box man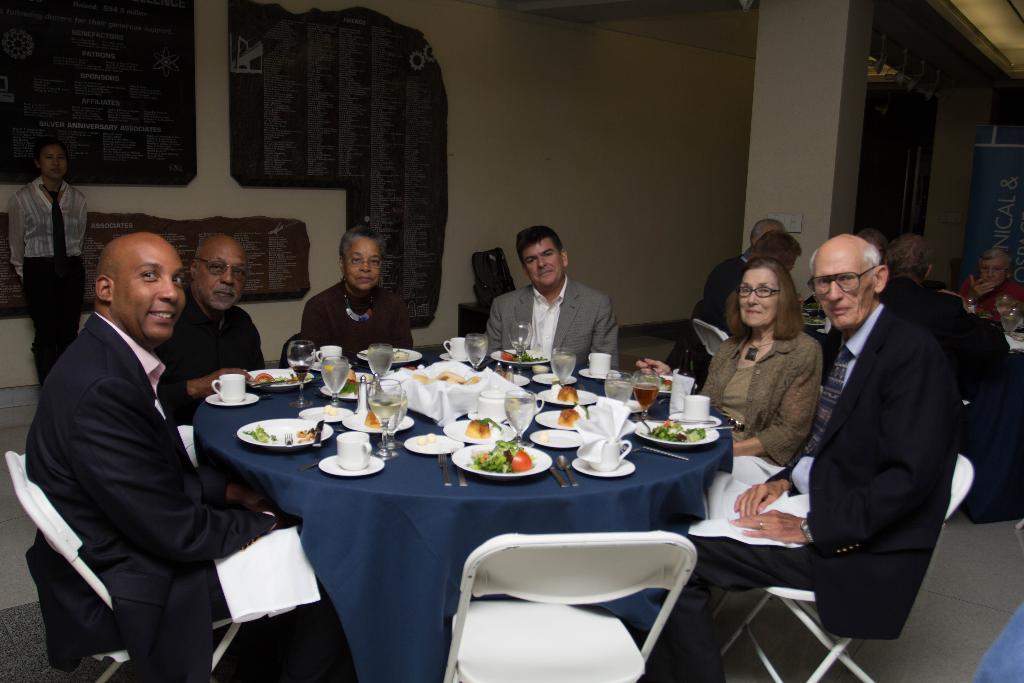
x1=744 y1=216 x2=787 y2=253
